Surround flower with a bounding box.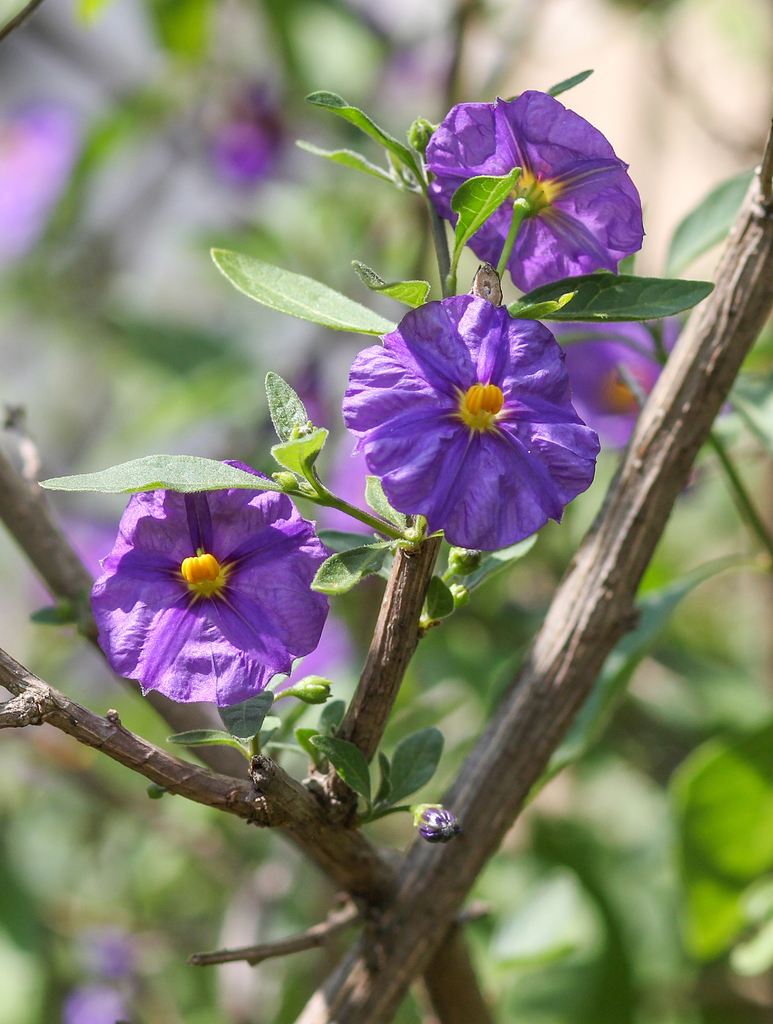
detection(423, 87, 642, 293).
